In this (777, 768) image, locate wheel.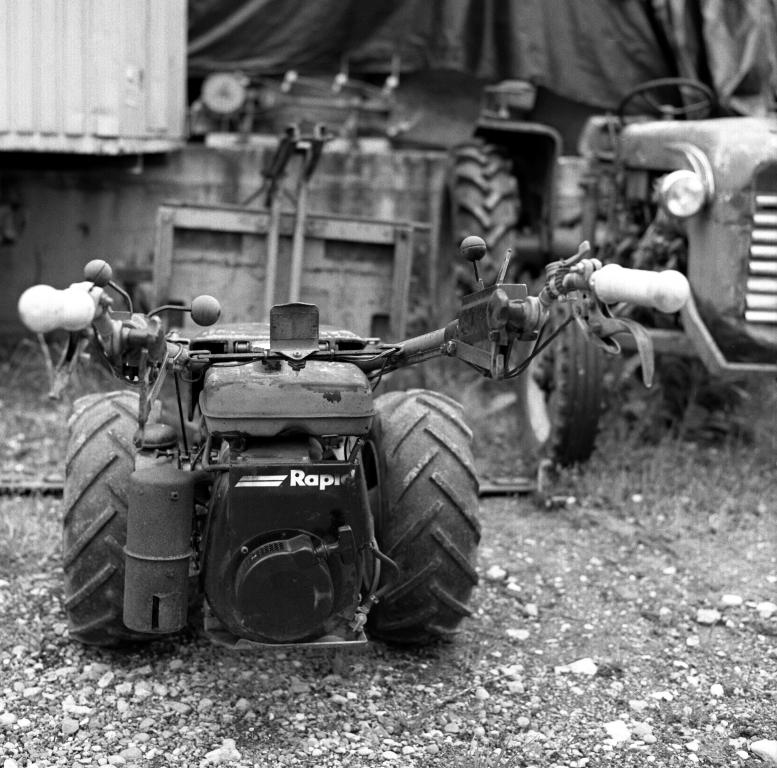
Bounding box: locate(355, 370, 473, 646).
